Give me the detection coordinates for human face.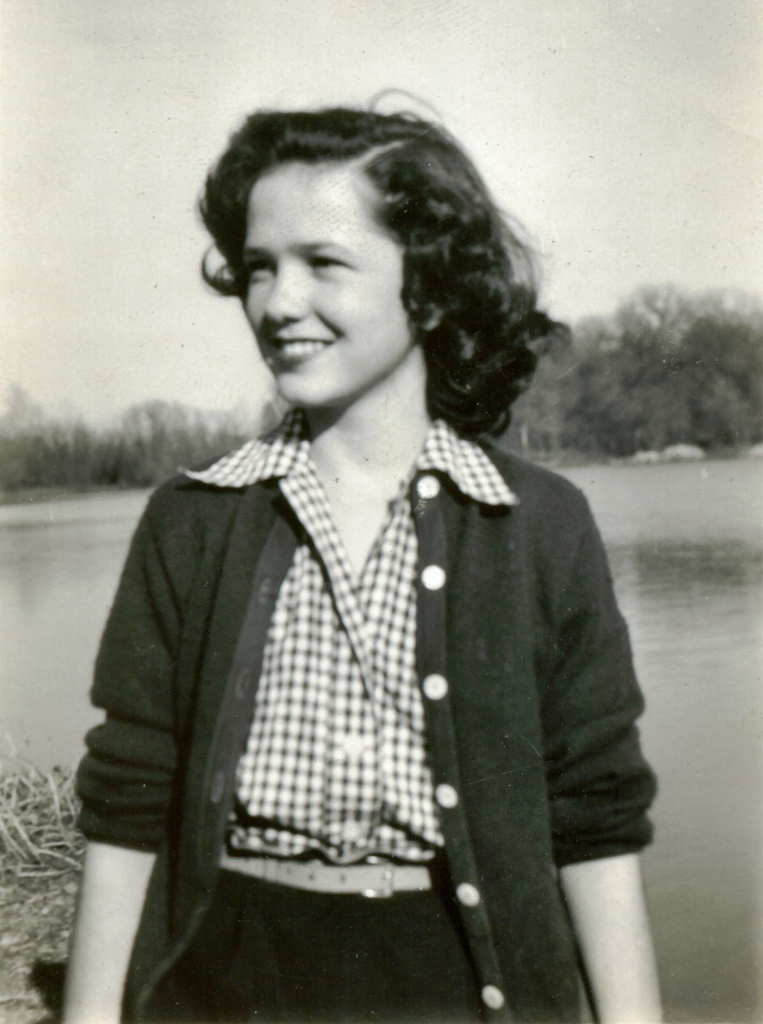
[231, 168, 410, 407].
